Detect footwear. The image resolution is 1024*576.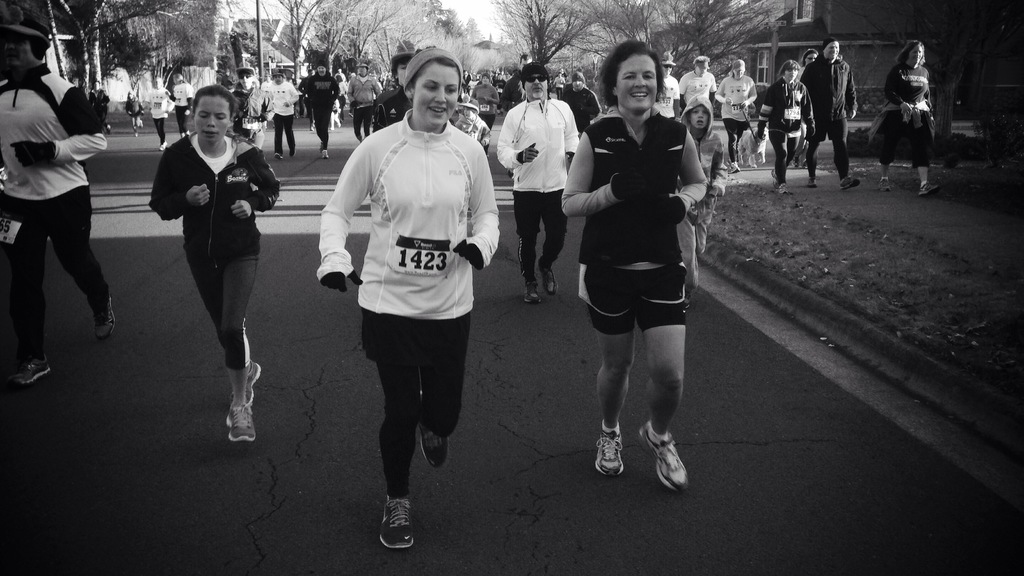
Rect(806, 176, 818, 189).
